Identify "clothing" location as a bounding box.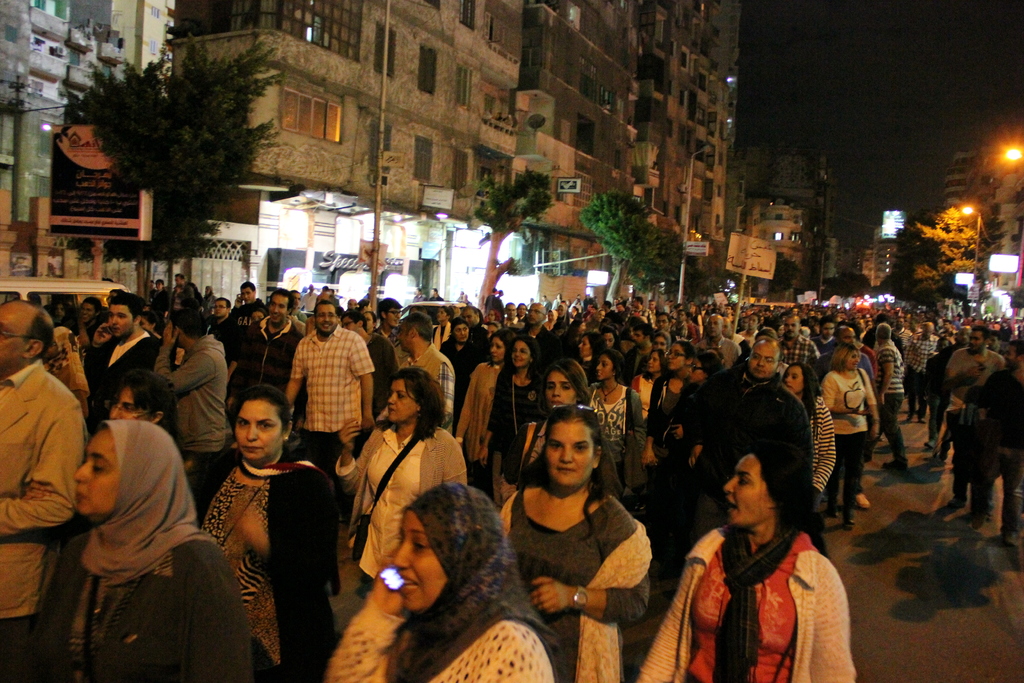
[989,366,1023,482].
